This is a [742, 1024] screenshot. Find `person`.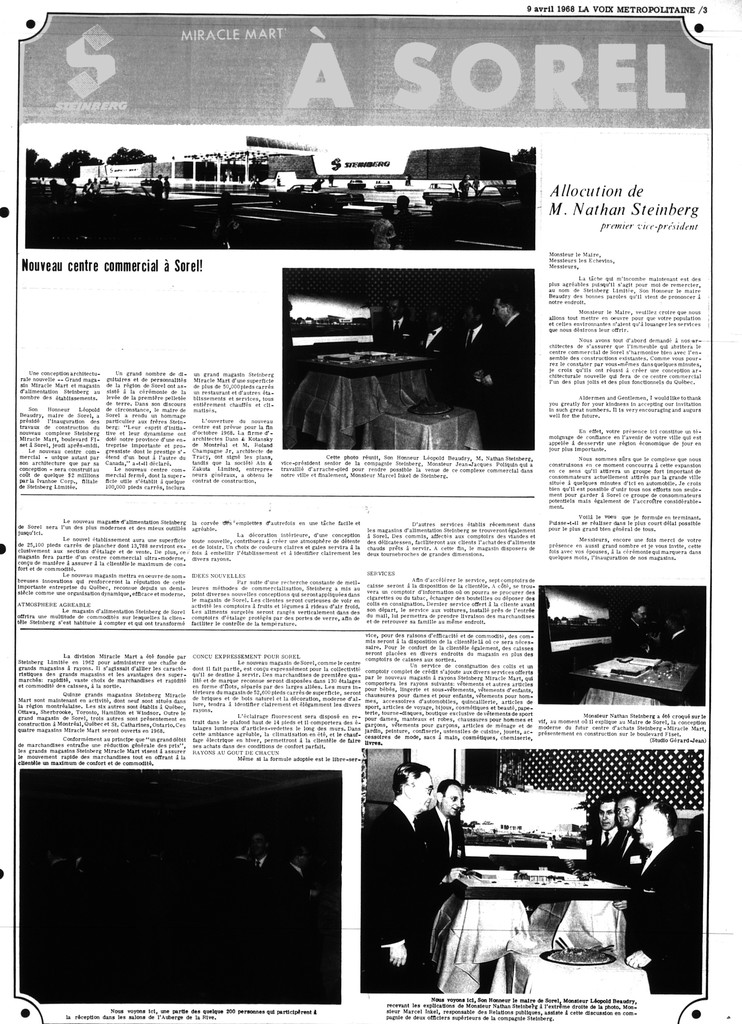
Bounding box: (left=418, top=781, right=465, bottom=890).
